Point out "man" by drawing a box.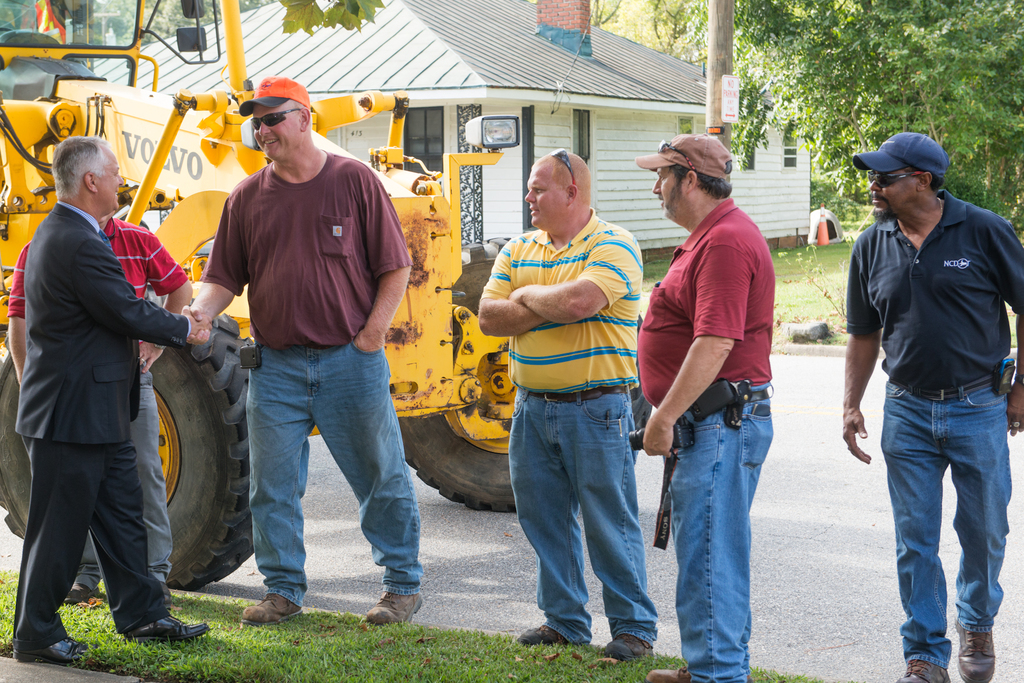
[178, 76, 426, 627].
